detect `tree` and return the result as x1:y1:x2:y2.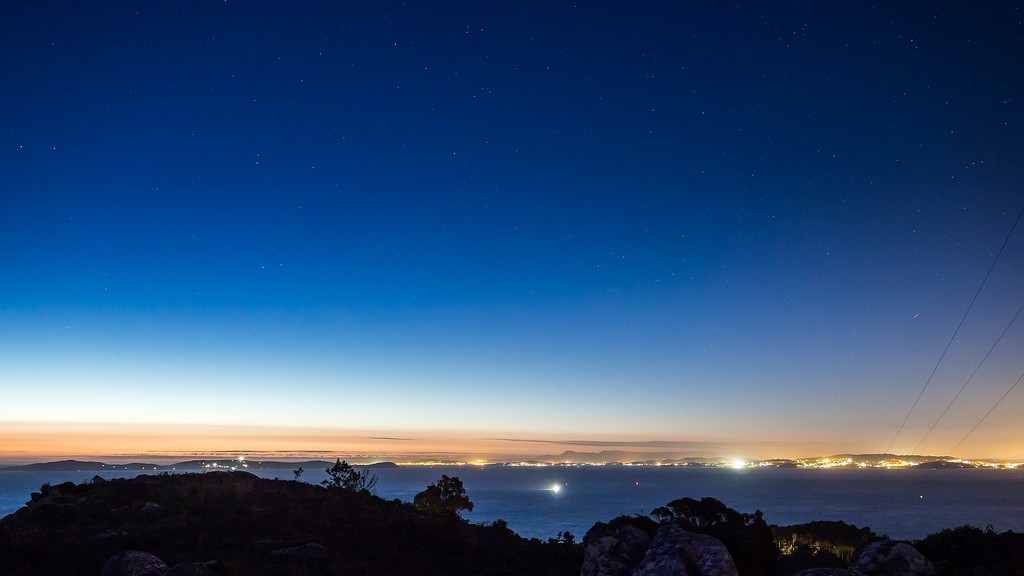
673:497:704:529.
